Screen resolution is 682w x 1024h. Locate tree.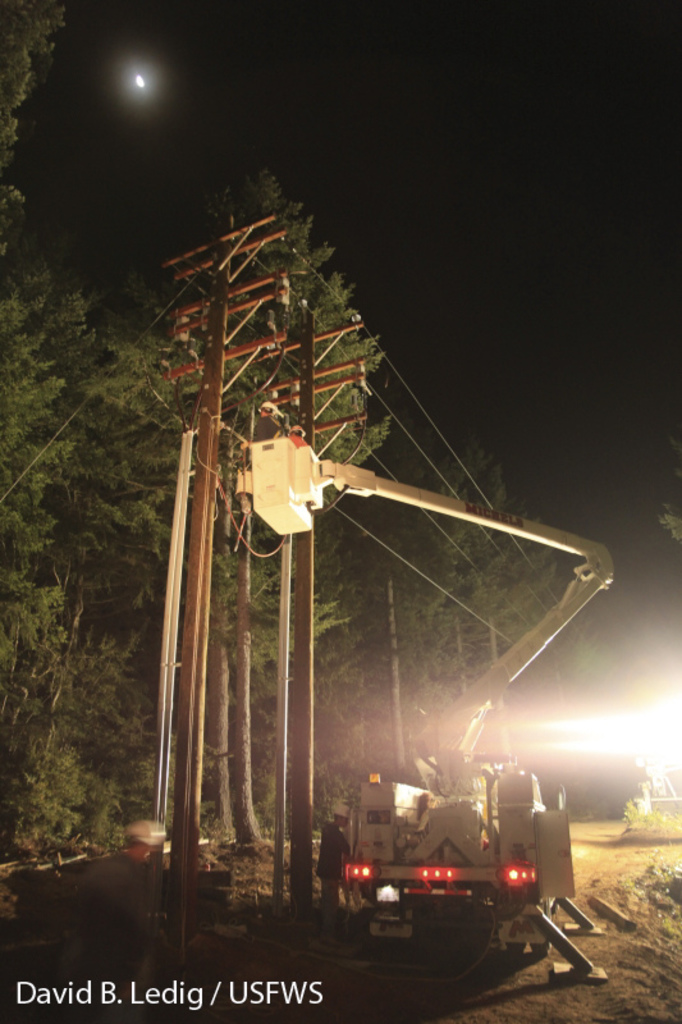
box(0, 0, 189, 872).
